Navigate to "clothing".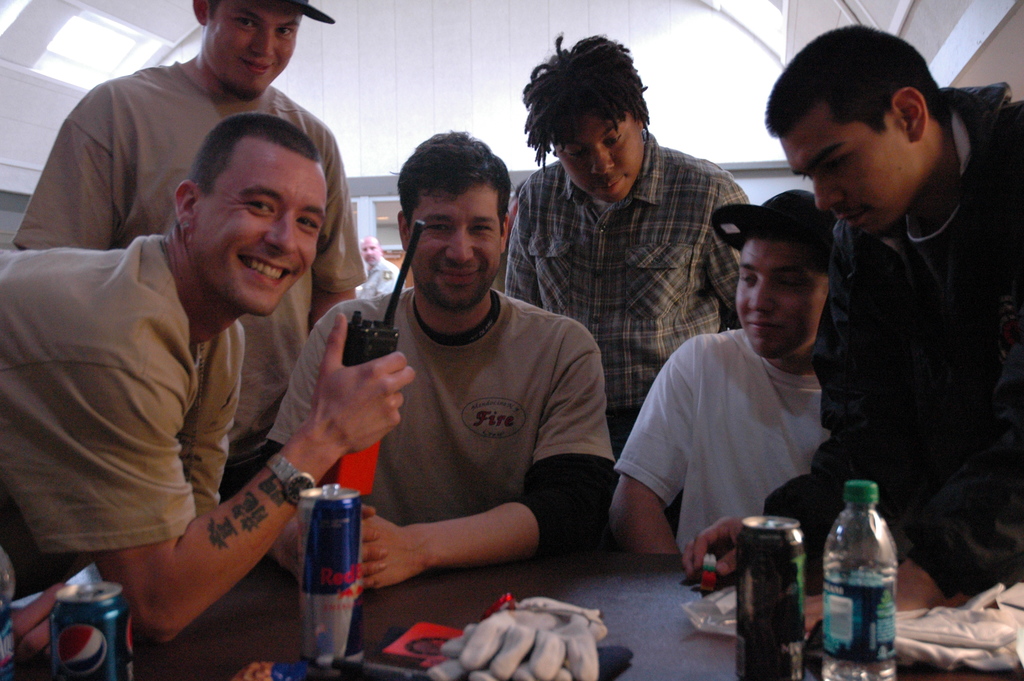
Navigation target: box(270, 281, 618, 549).
